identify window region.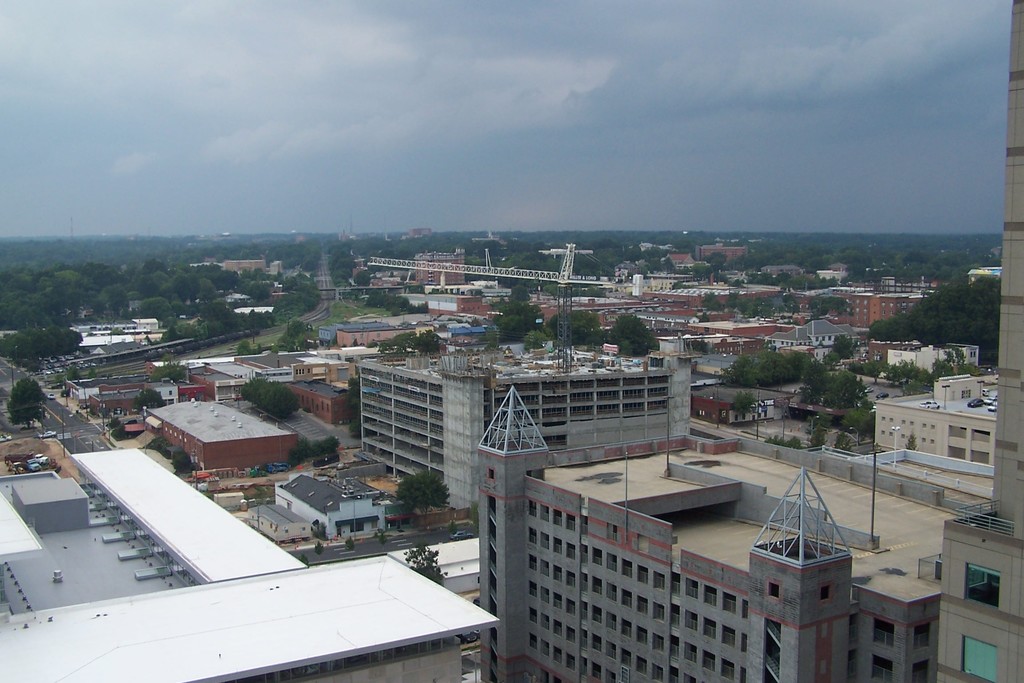
Region: locate(650, 573, 668, 593).
